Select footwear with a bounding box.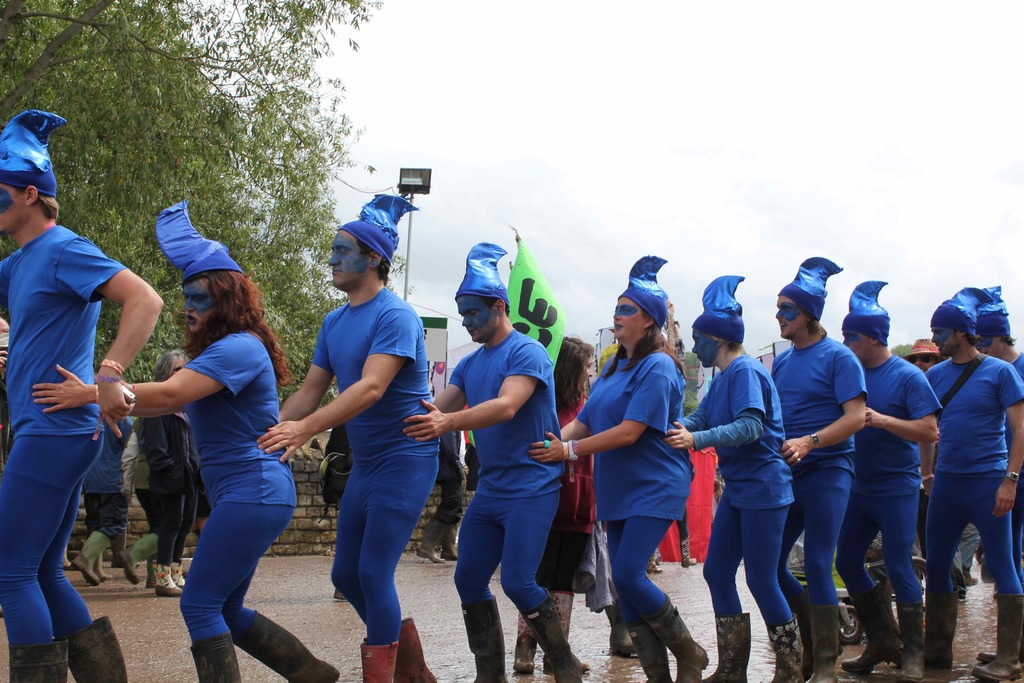
(x1=509, y1=575, x2=537, y2=670).
